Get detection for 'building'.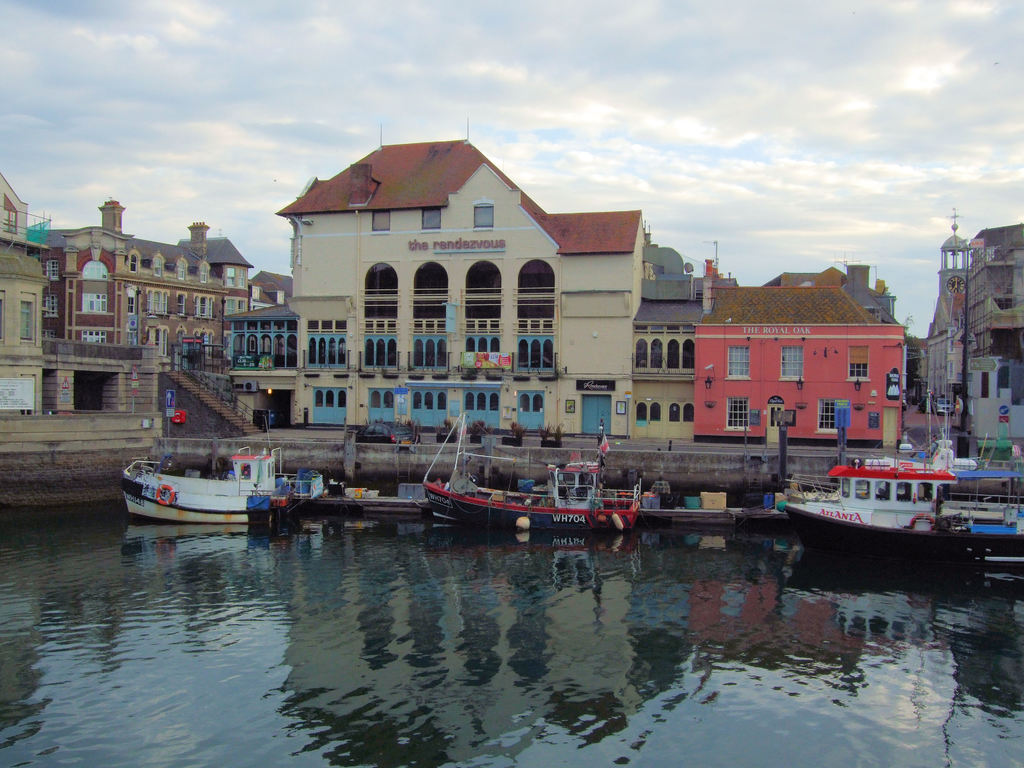
Detection: [0,172,51,418].
